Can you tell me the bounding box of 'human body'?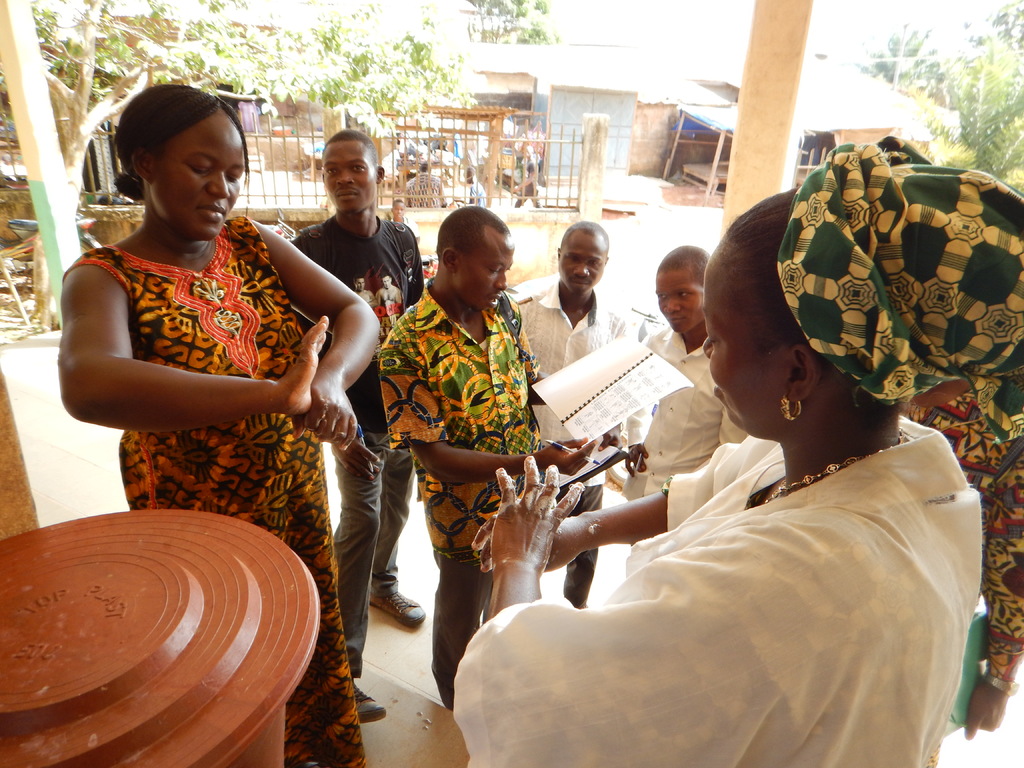
region(55, 219, 381, 767).
